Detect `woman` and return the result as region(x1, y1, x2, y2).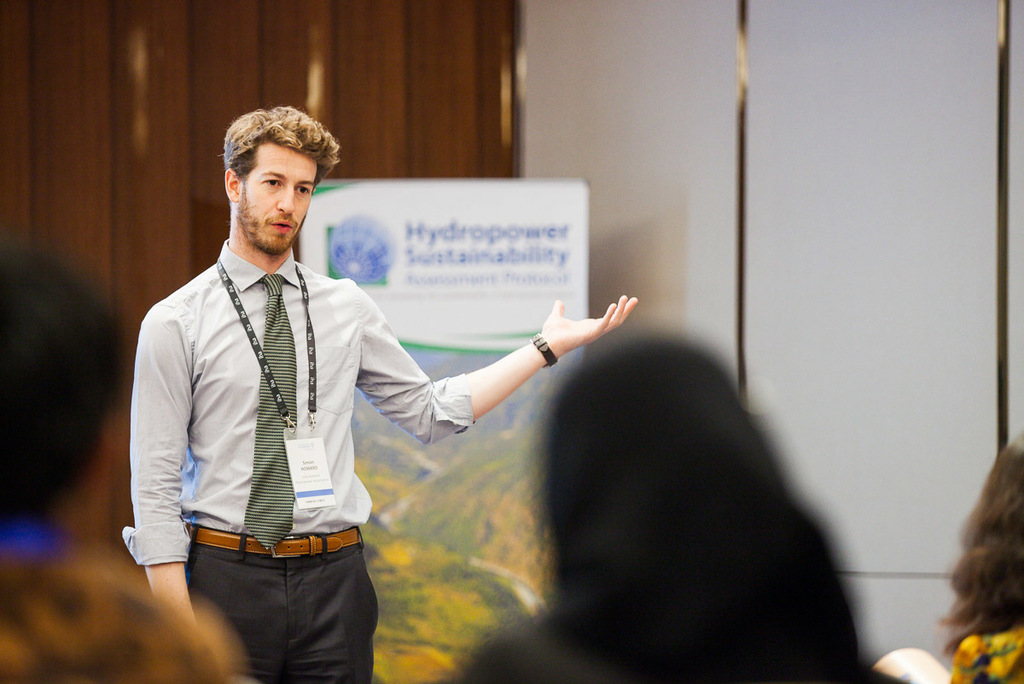
region(869, 429, 1023, 683).
